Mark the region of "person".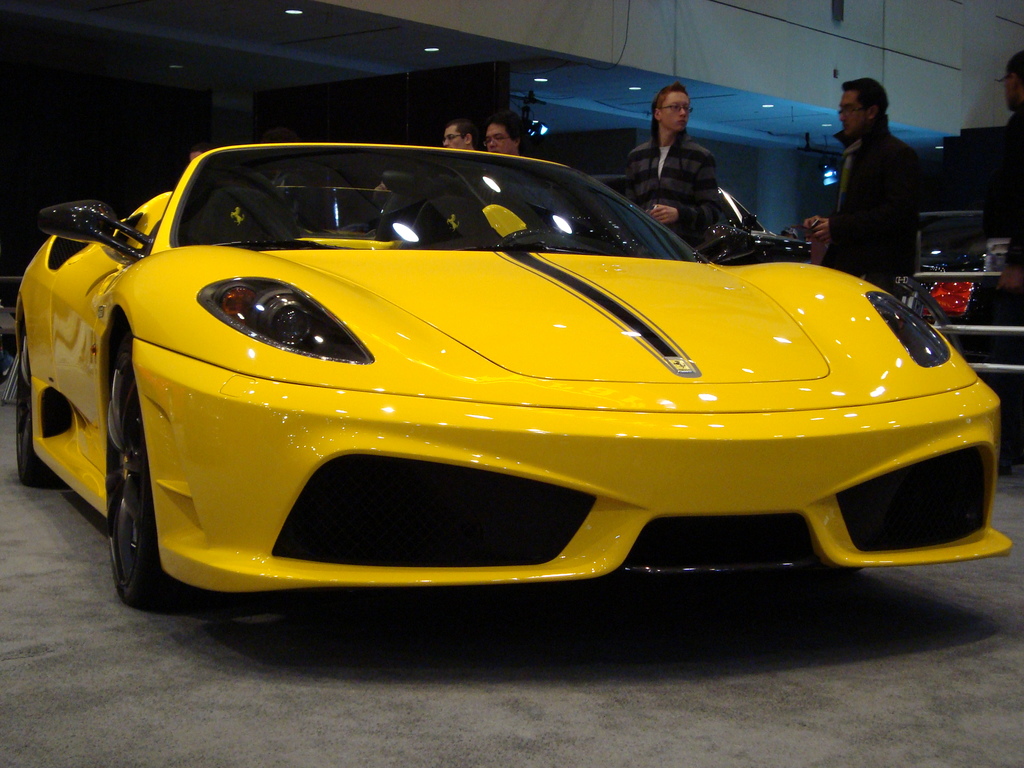
Region: [975,47,1023,461].
